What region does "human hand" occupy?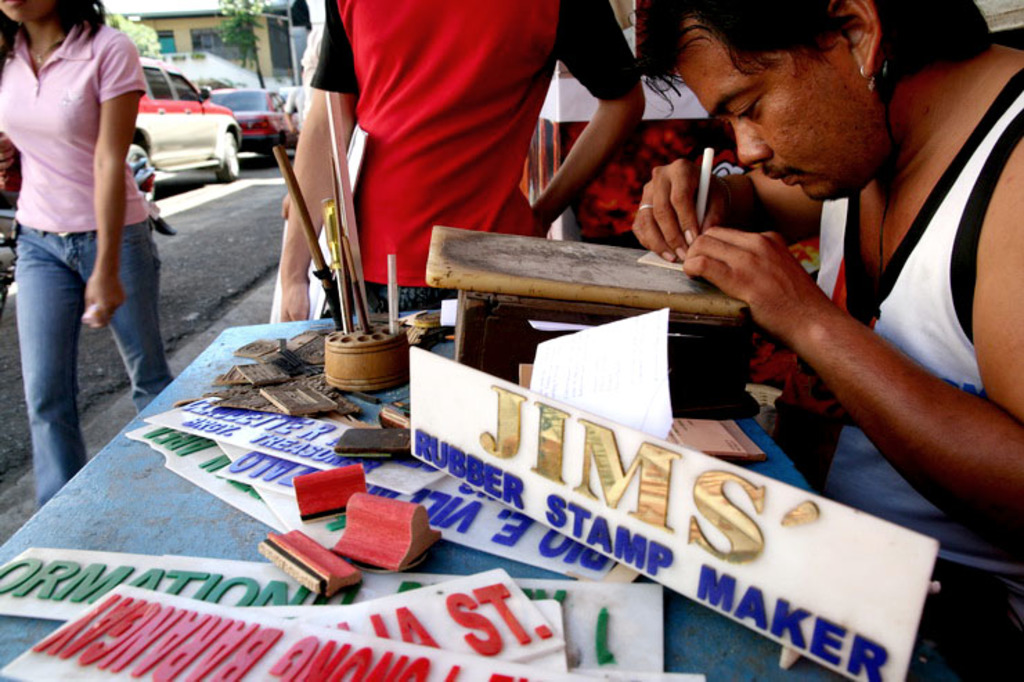
Rect(648, 138, 721, 250).
